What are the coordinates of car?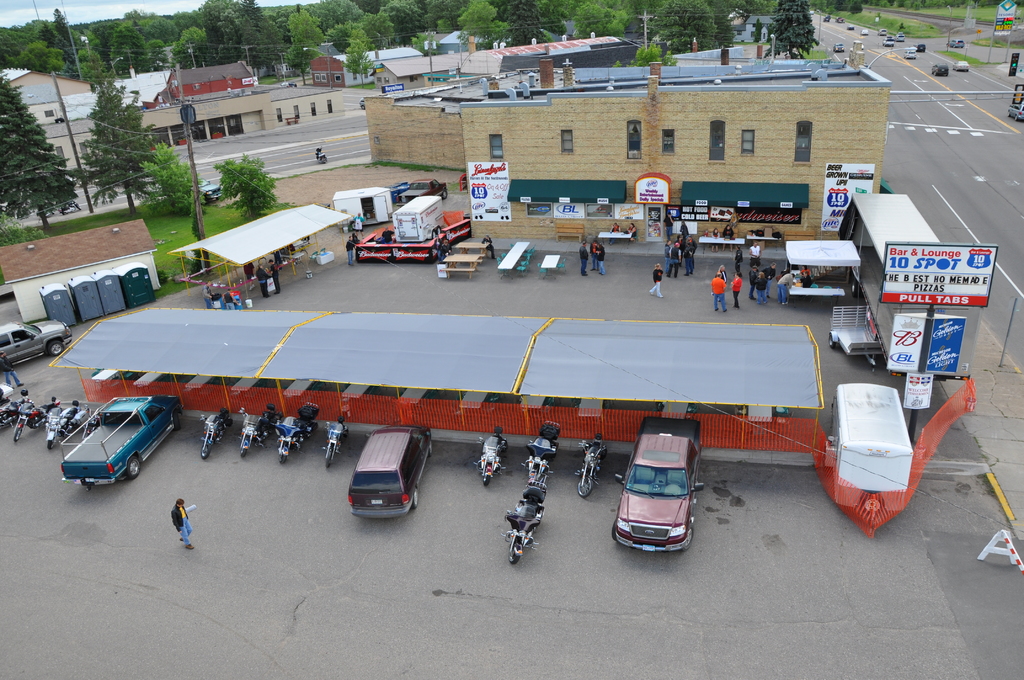
locate(346, 428, 435, 518).
